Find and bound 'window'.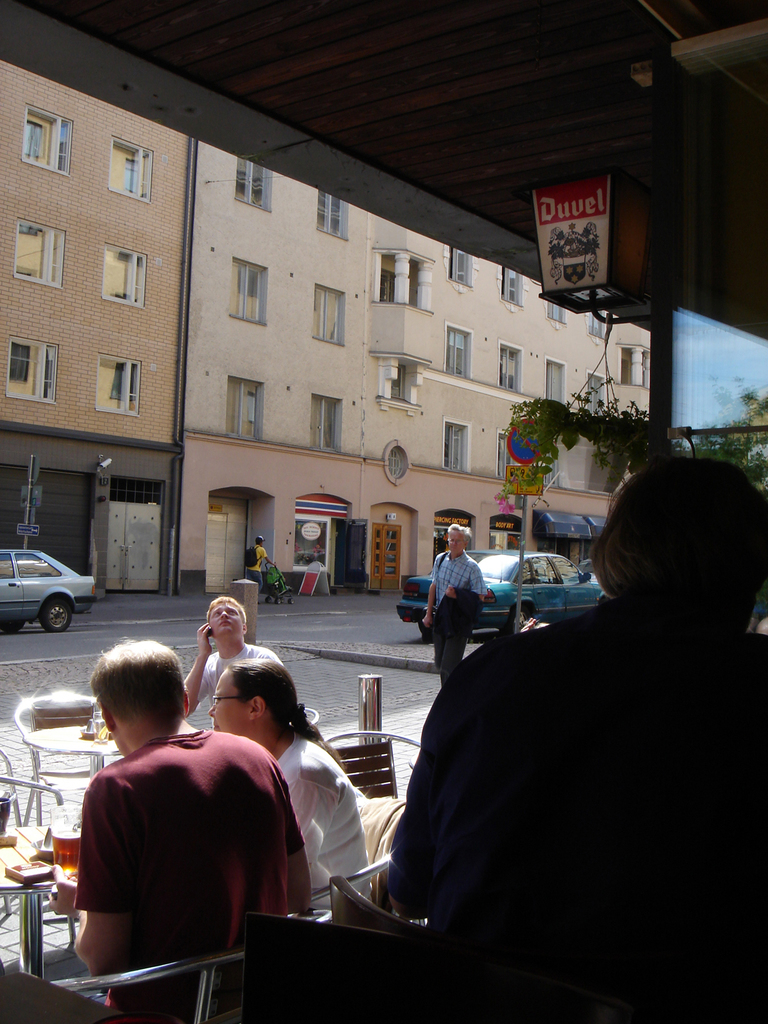
Bound: crop(11, 218, 65, 280).
